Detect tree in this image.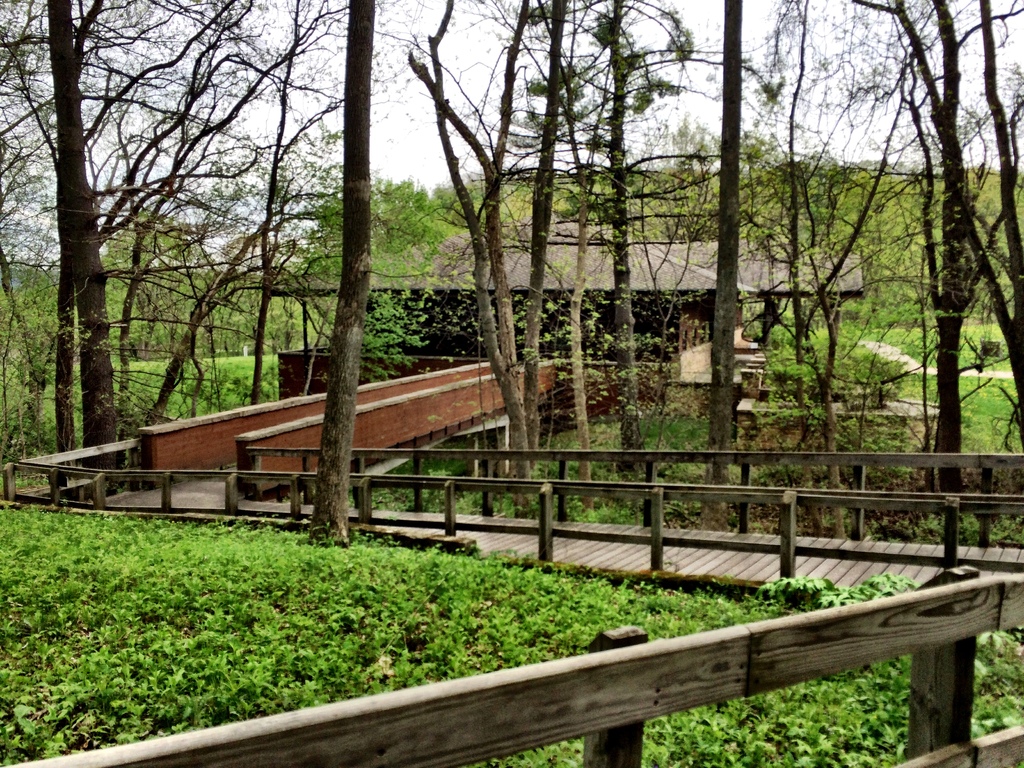
Detection: BBox(678, 0, 779, 485).
